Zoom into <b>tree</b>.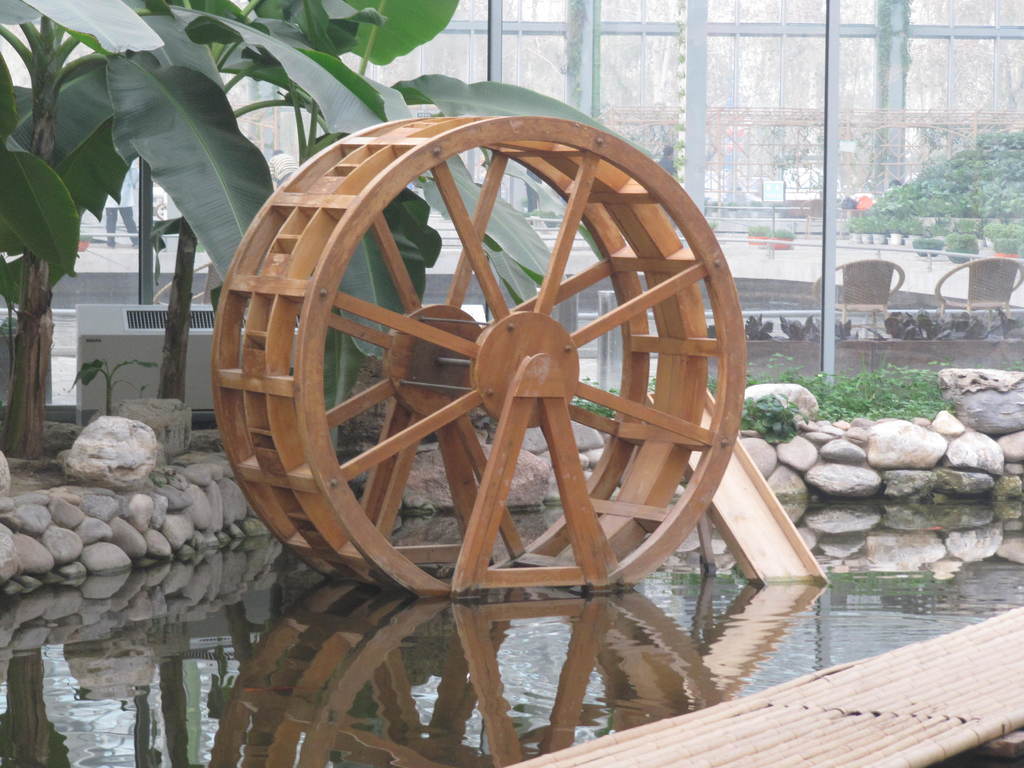
Zoom target: x1=835, y1=114, x2=1023, y2=267.
